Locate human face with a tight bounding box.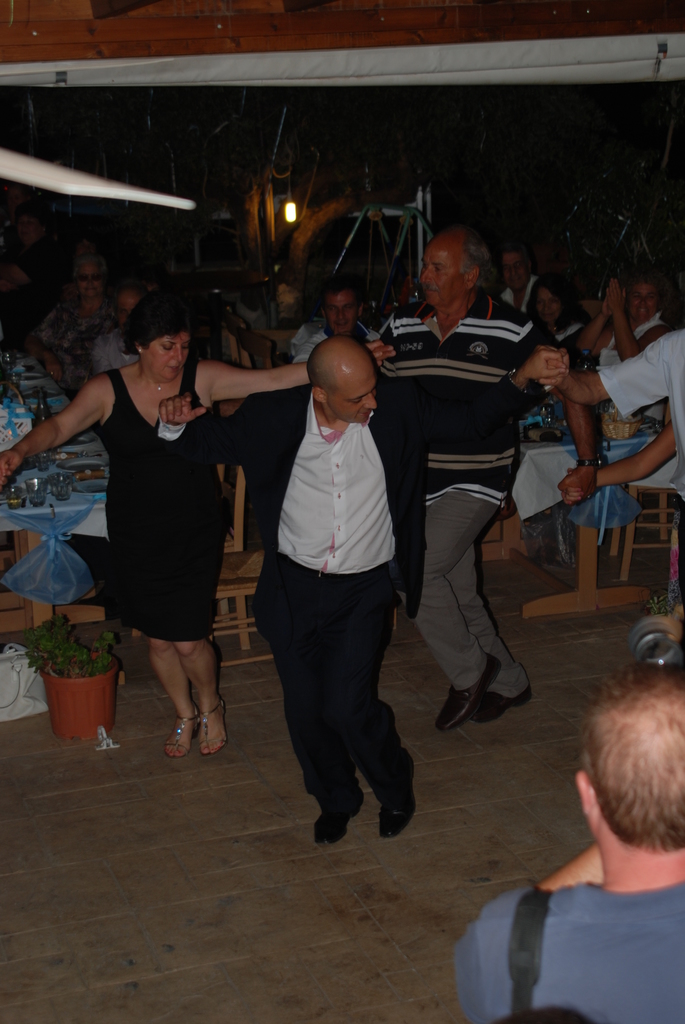
detection(421, 245, 464, 307).
